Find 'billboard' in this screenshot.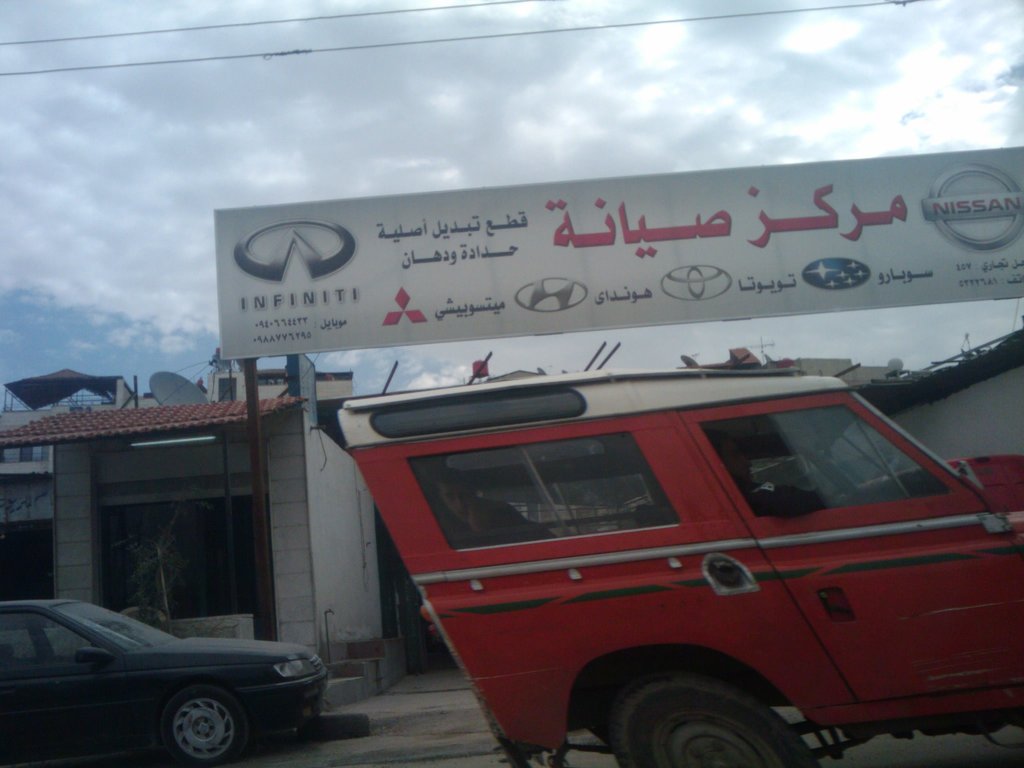
The bounding box for 'billboard' is bbox=(218, 168, 1023, 351).
